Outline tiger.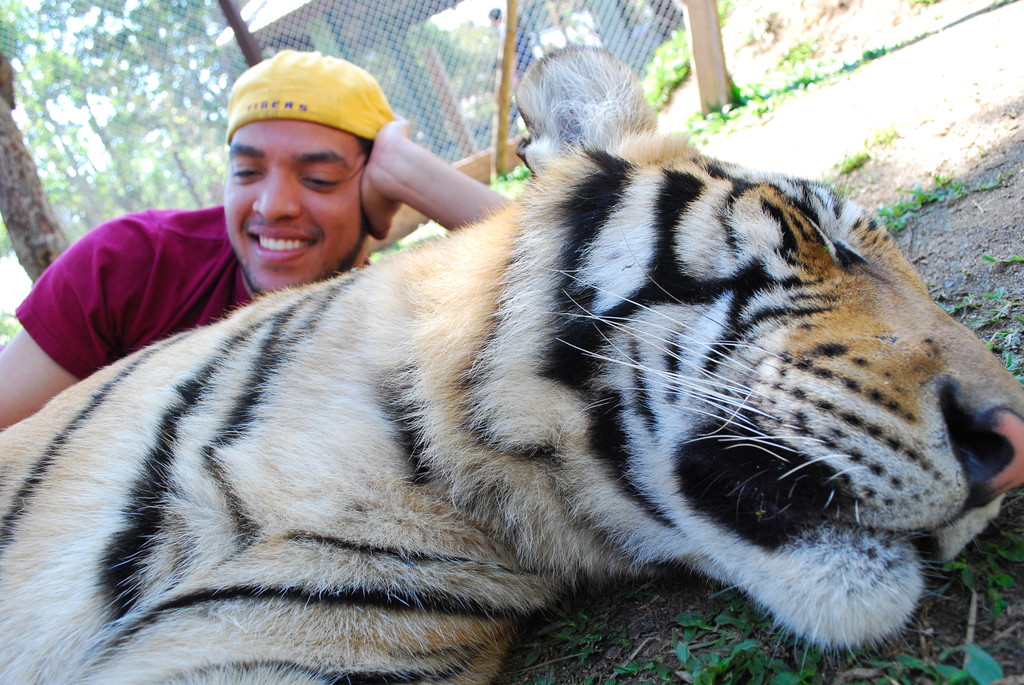
Outline: locate(0, 43, 1023, 684).
